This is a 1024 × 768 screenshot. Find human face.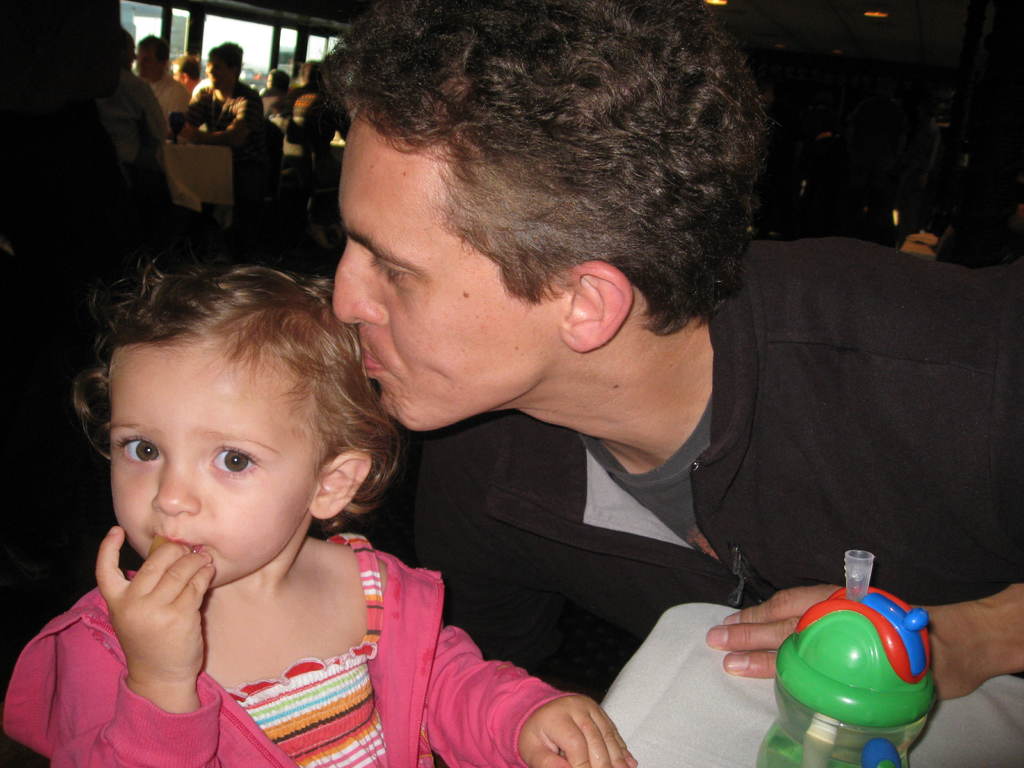
Bounding box: pyautogui.locateOnScreen(332, 116, 559, 434).
